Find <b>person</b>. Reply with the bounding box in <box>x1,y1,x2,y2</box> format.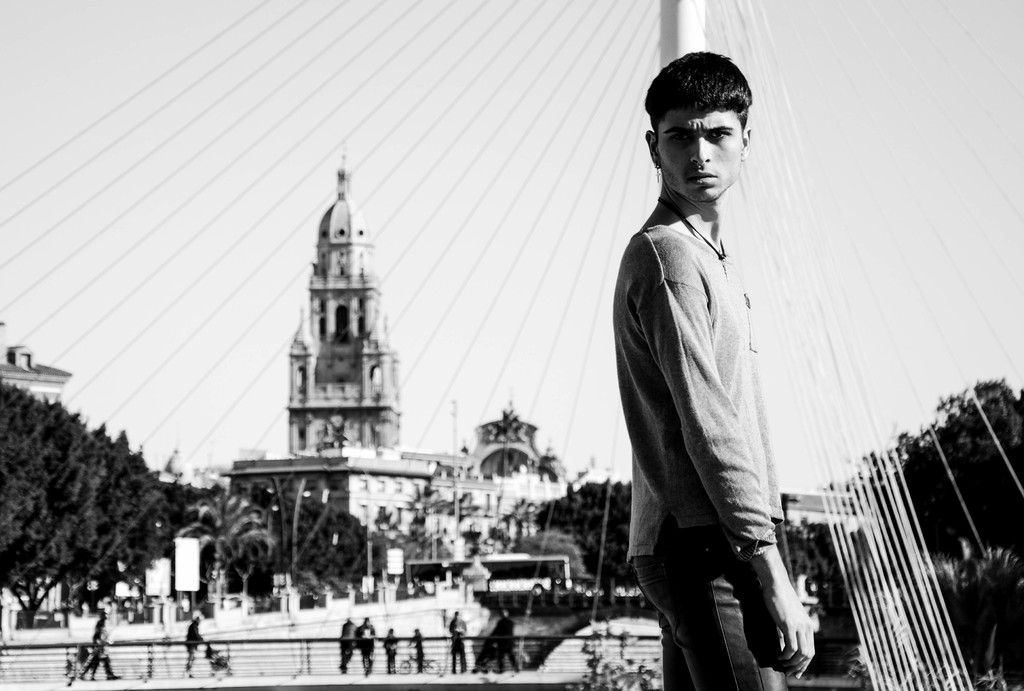
<box>183,610,196,680</box>.
